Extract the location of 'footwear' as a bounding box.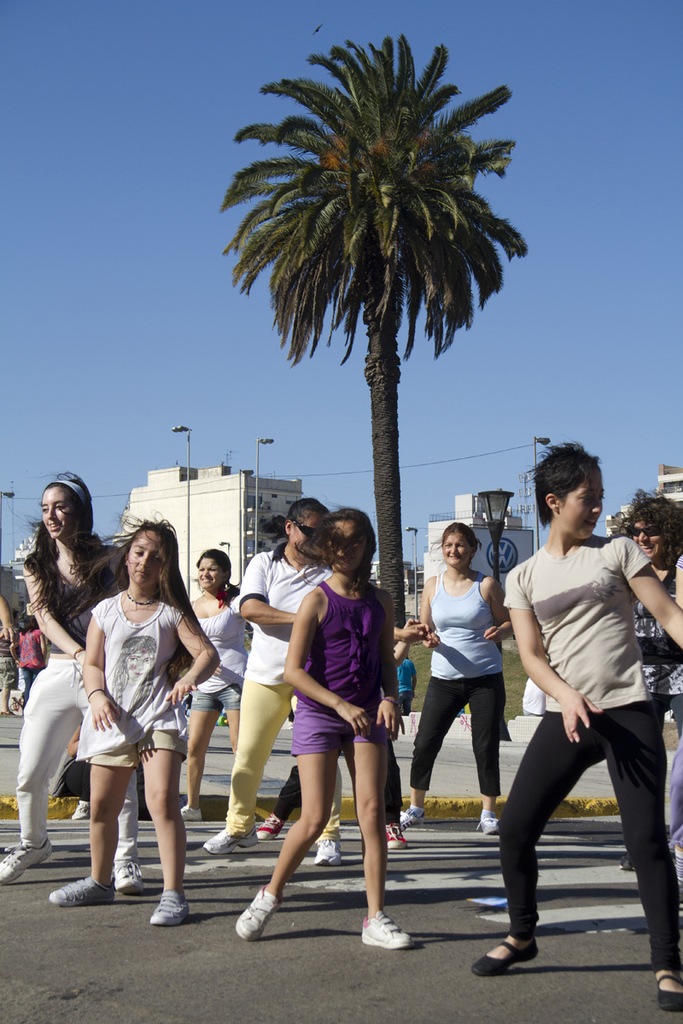
[475, 803, 505, 836].
